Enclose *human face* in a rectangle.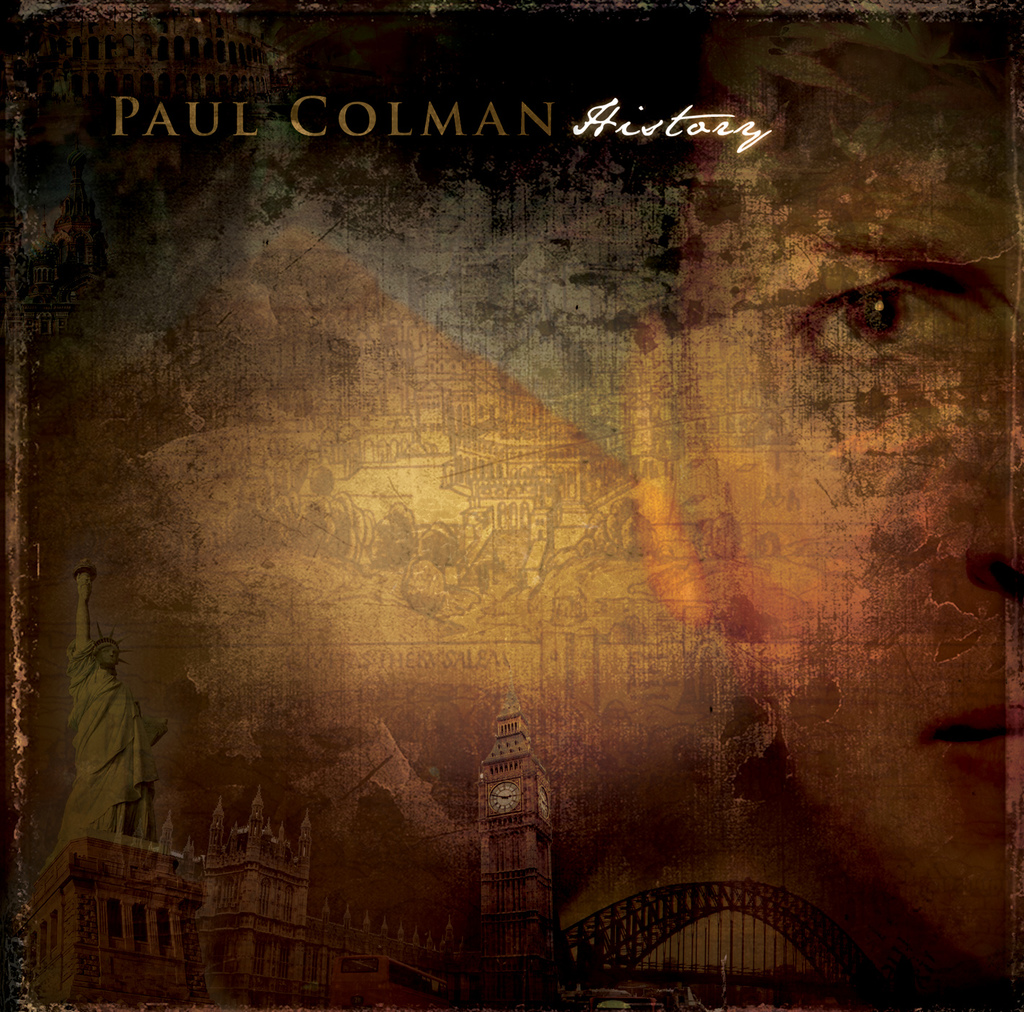
box(682, 15, 1023, 969).
